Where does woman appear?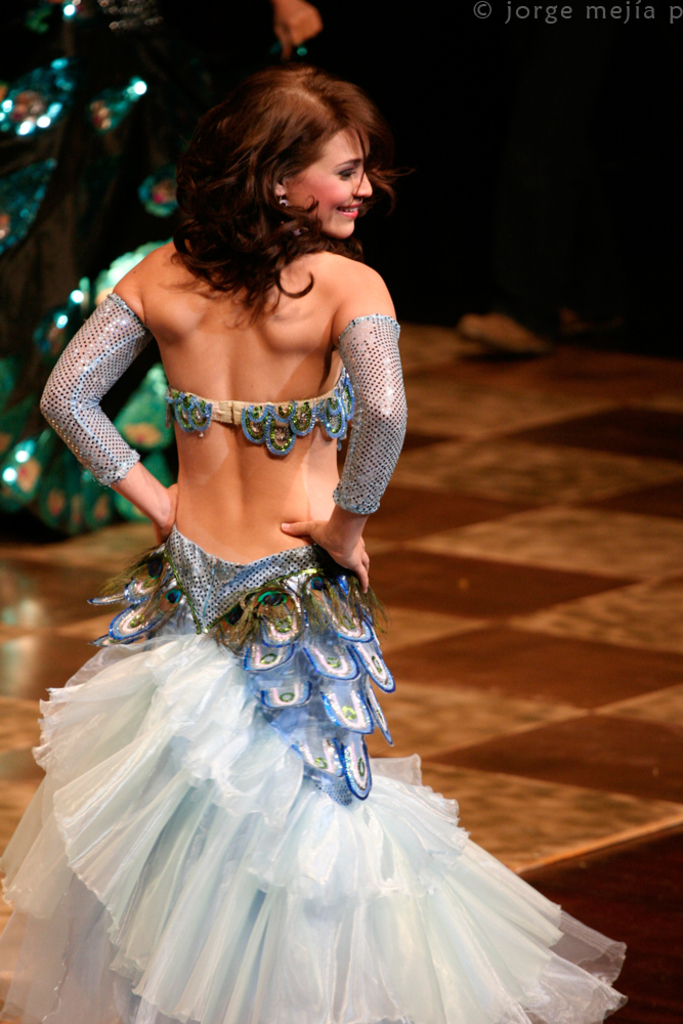
Appears at 1/72/533/1006.
